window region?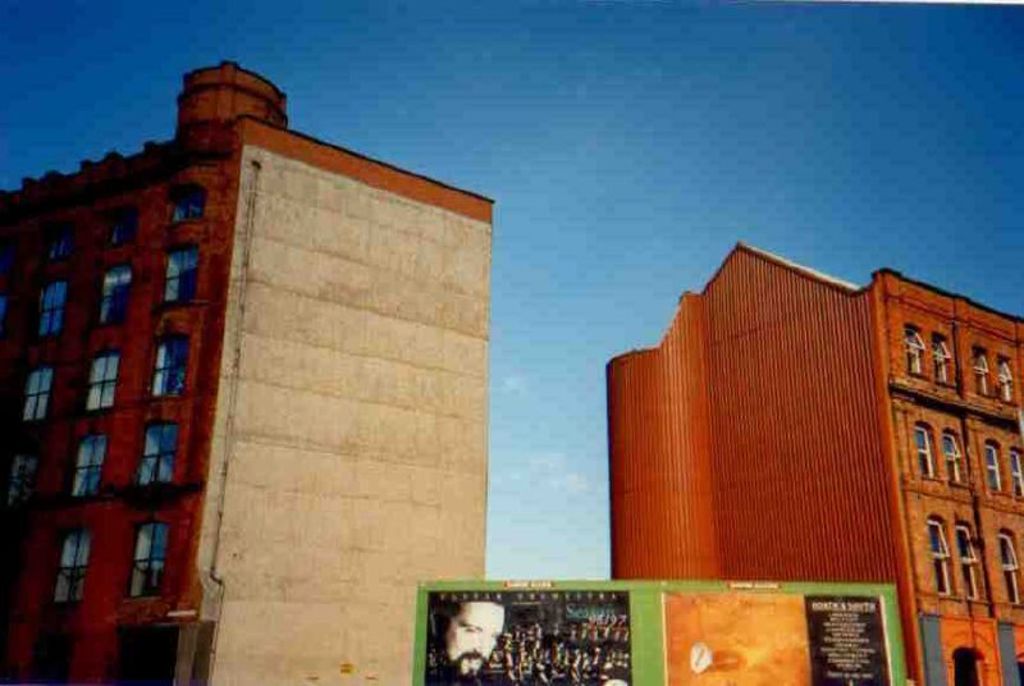
x1=29, y1=283, x2=68, y2=338
